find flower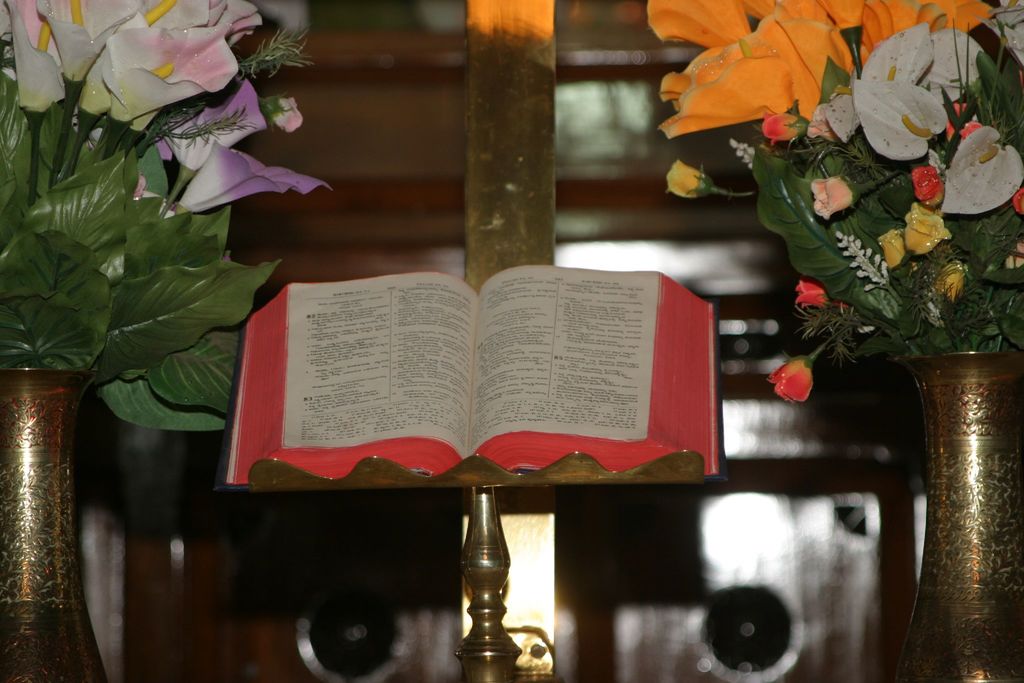
x1=838 y1=236 x2=893 y2=290
